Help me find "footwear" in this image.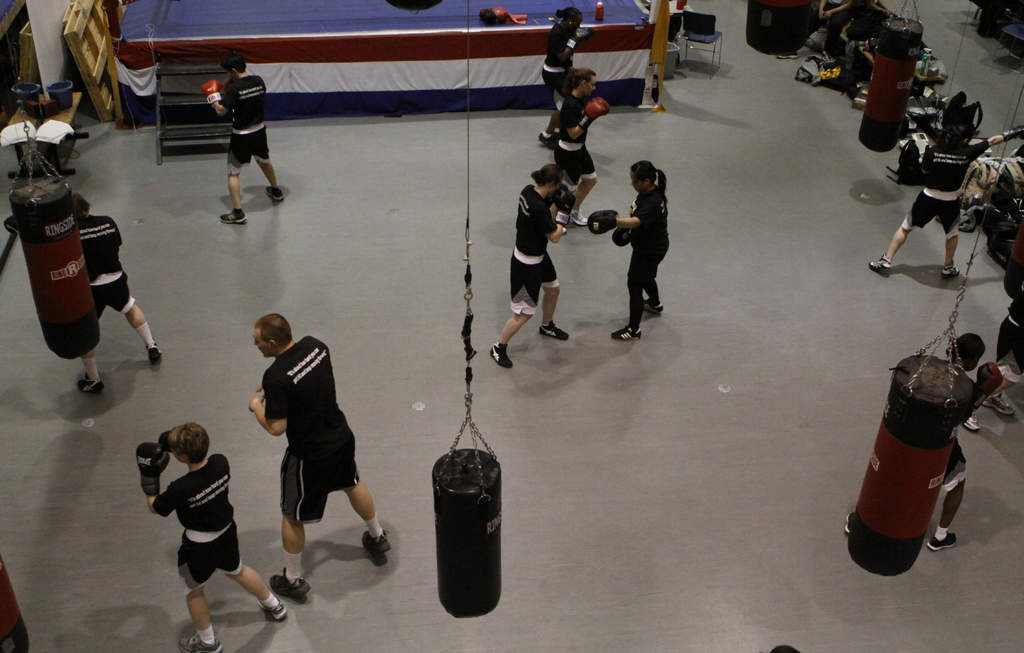
Found it: <bbox>964, 413, 981, 430</bbox>.
